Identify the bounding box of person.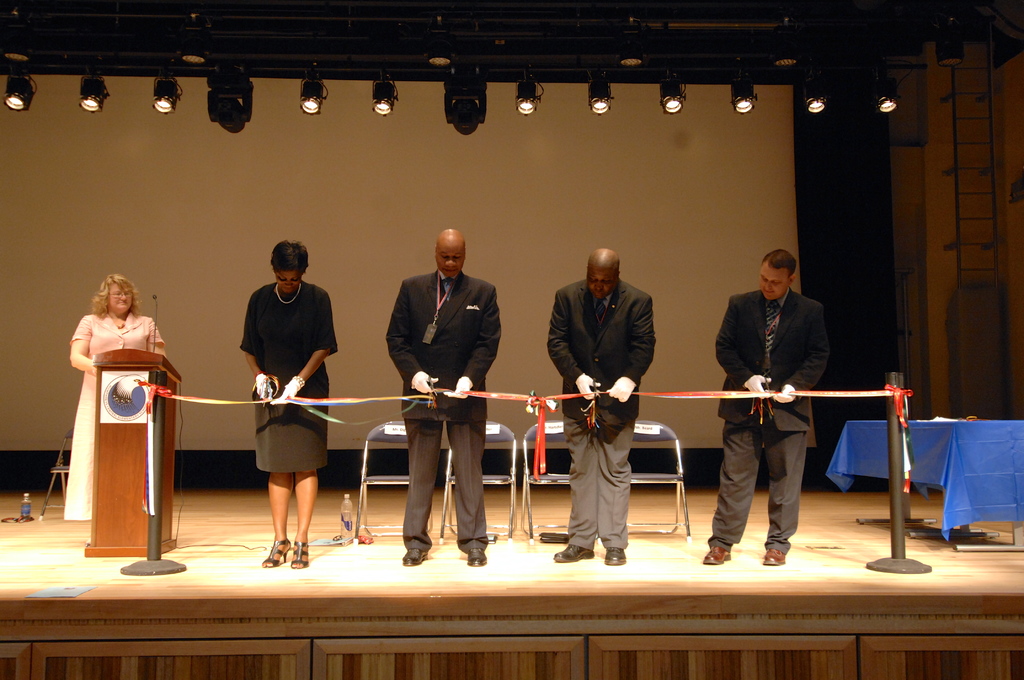
pyautogui.locateOnScreen(711, 248, 828, 563).
